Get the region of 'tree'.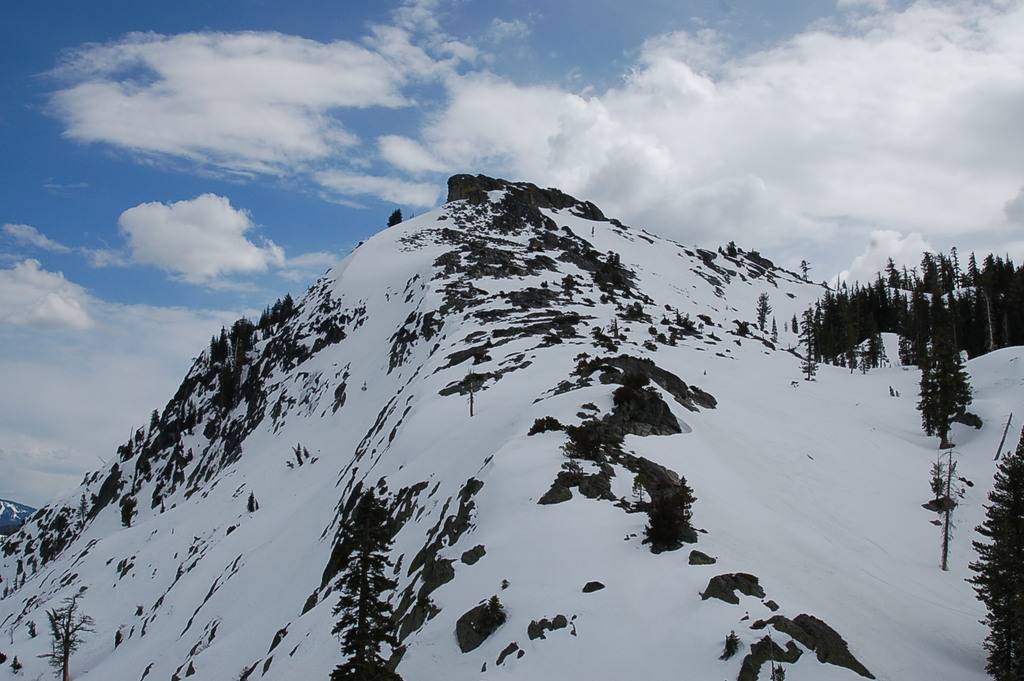
(989, 412, 1019, 467).
